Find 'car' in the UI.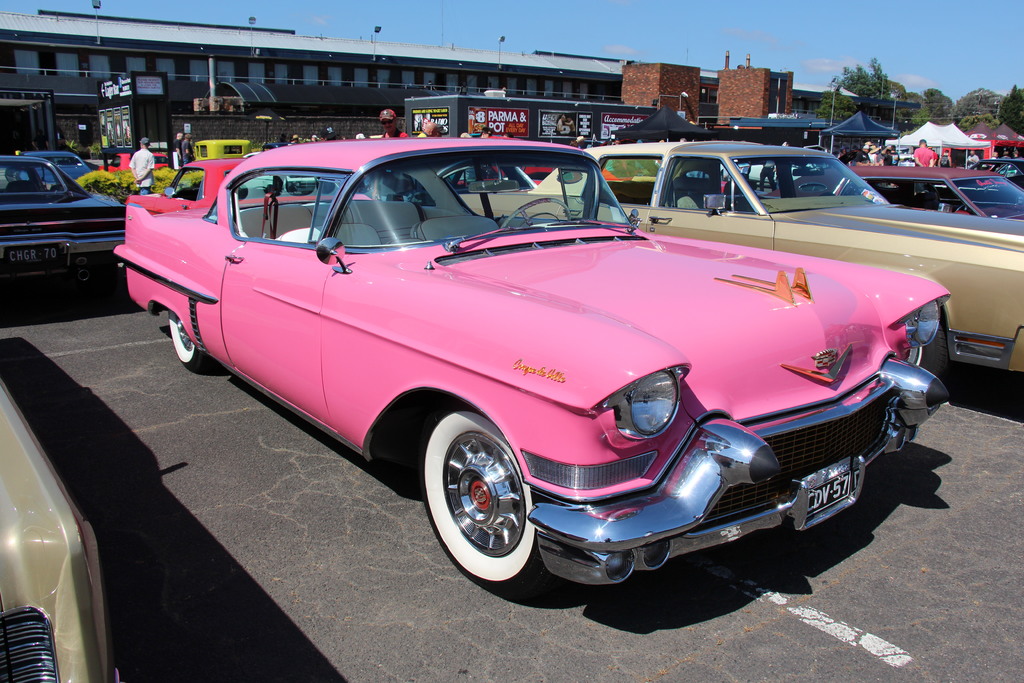
UI element at BBox(0, 375, 124, 682).
